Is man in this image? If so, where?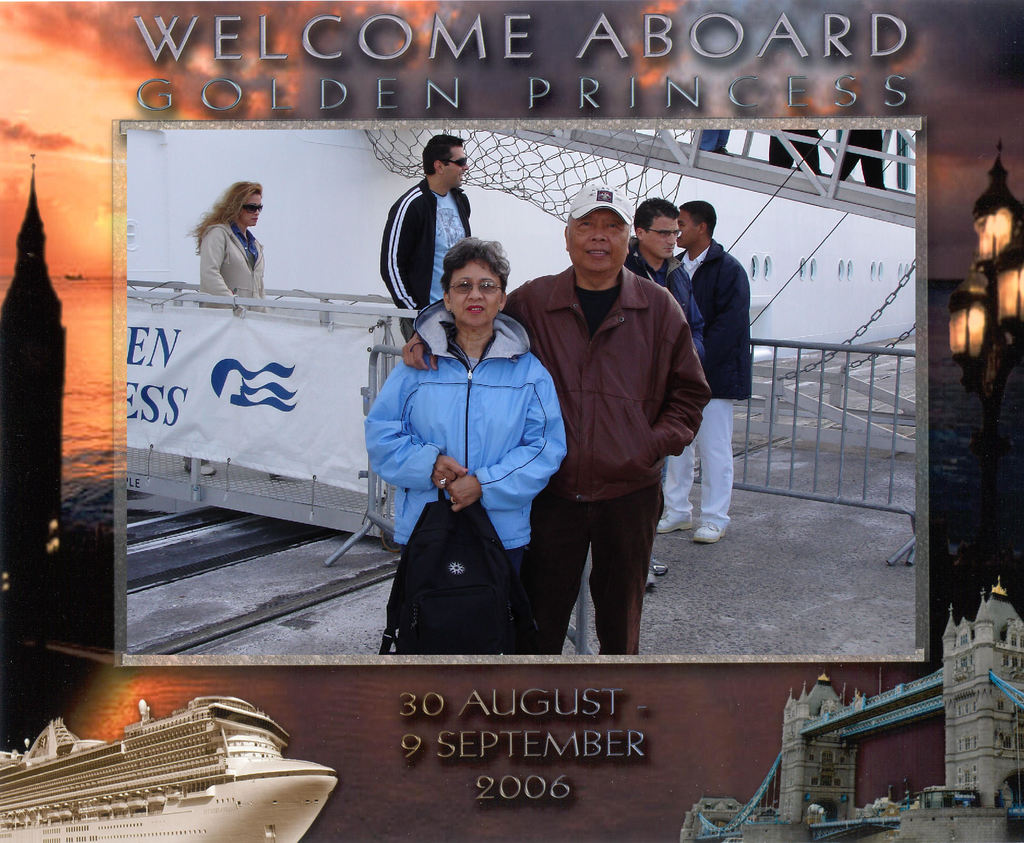
Yes, at <box>656,199,751,543</box>.
